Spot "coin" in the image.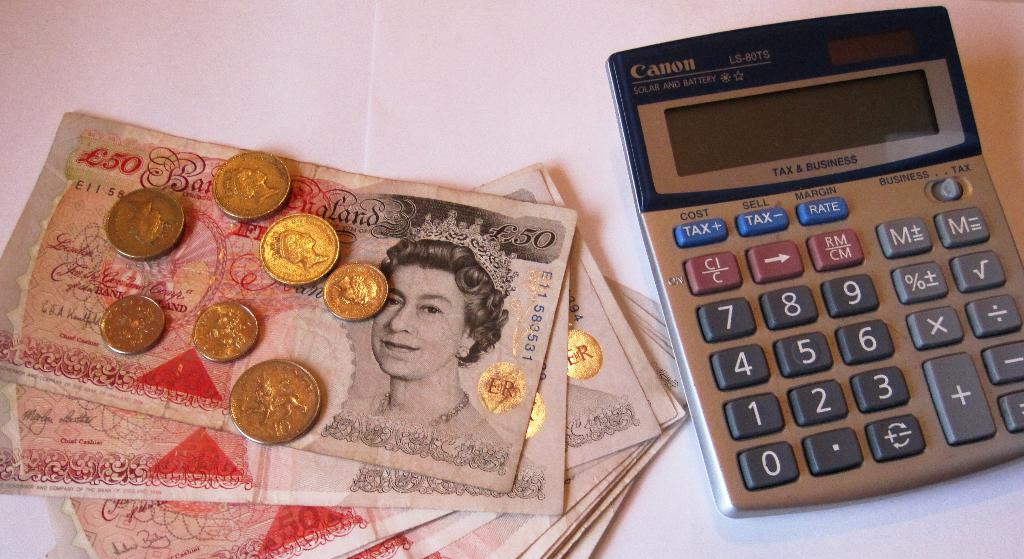
"coin" found at box=[255, 210, 340, 289].
